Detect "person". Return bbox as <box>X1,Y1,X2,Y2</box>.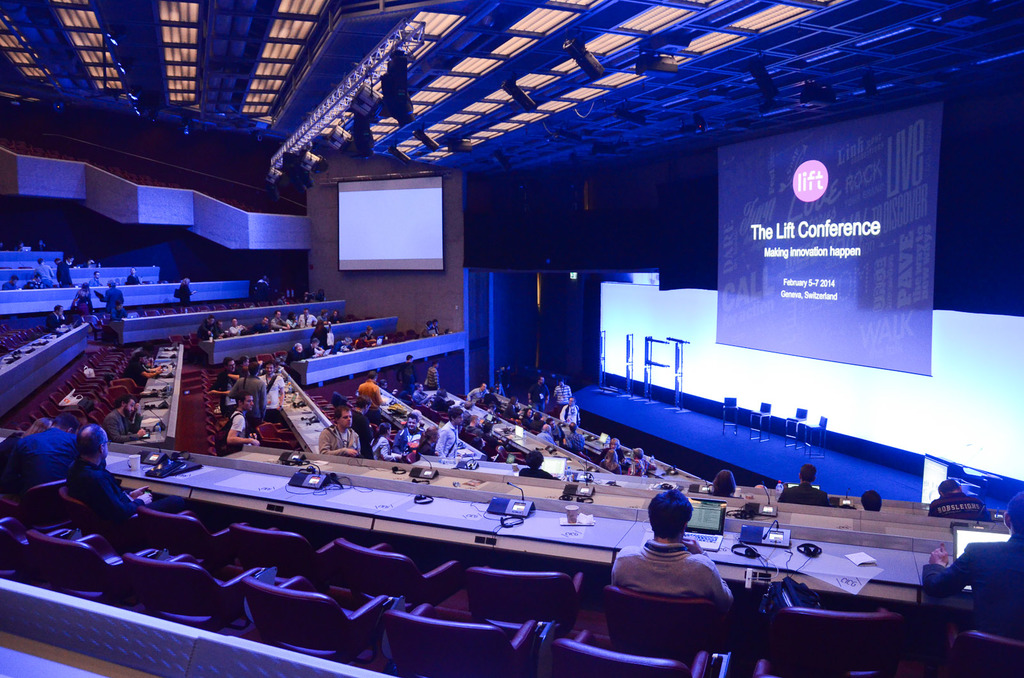
<box>229,365,262,409</box>.
